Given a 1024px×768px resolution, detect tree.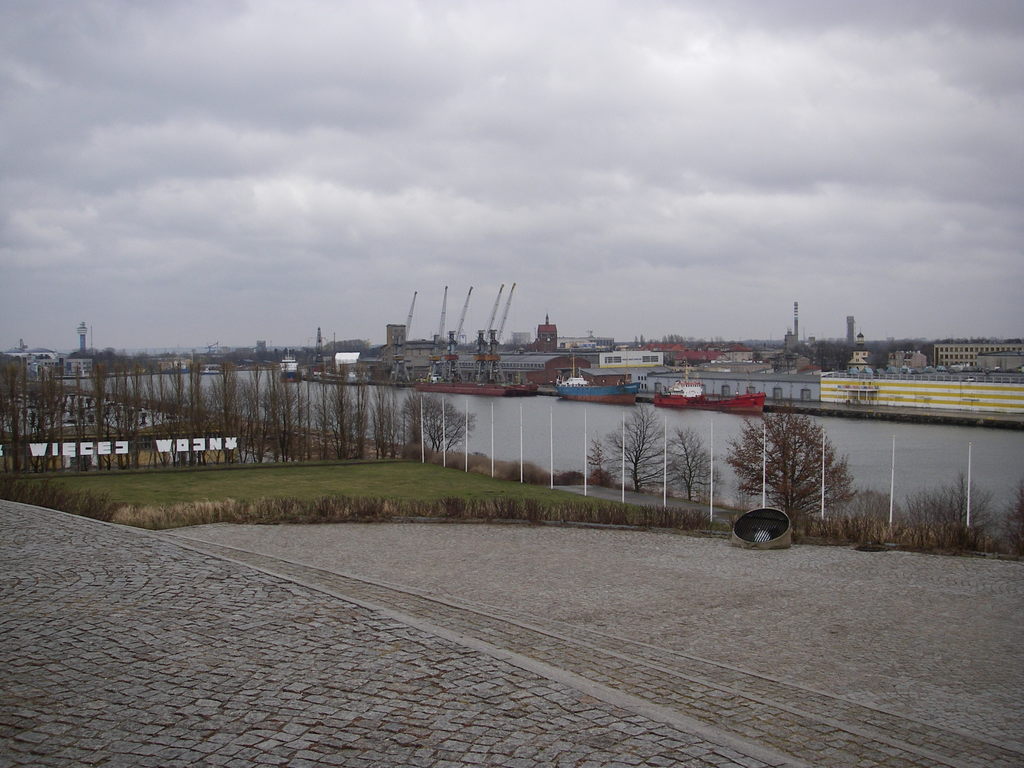
bbox(0, 355, 60, 473).
